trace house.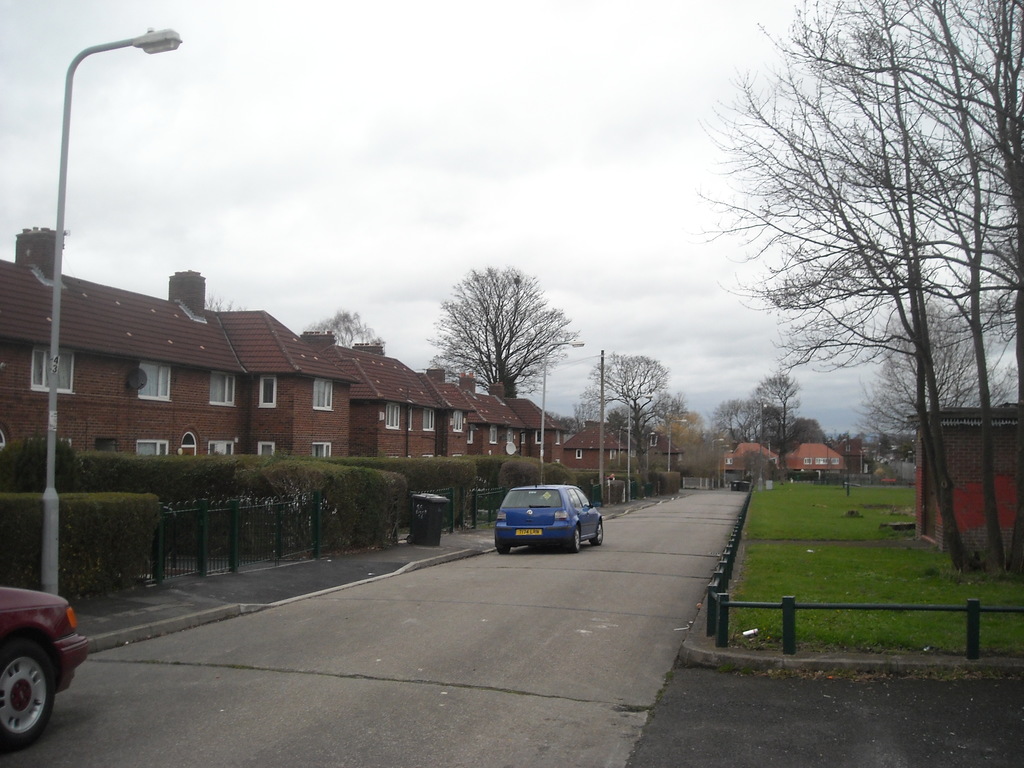
Traced to [x1=567, y1=409, x2=633, y2=477].
